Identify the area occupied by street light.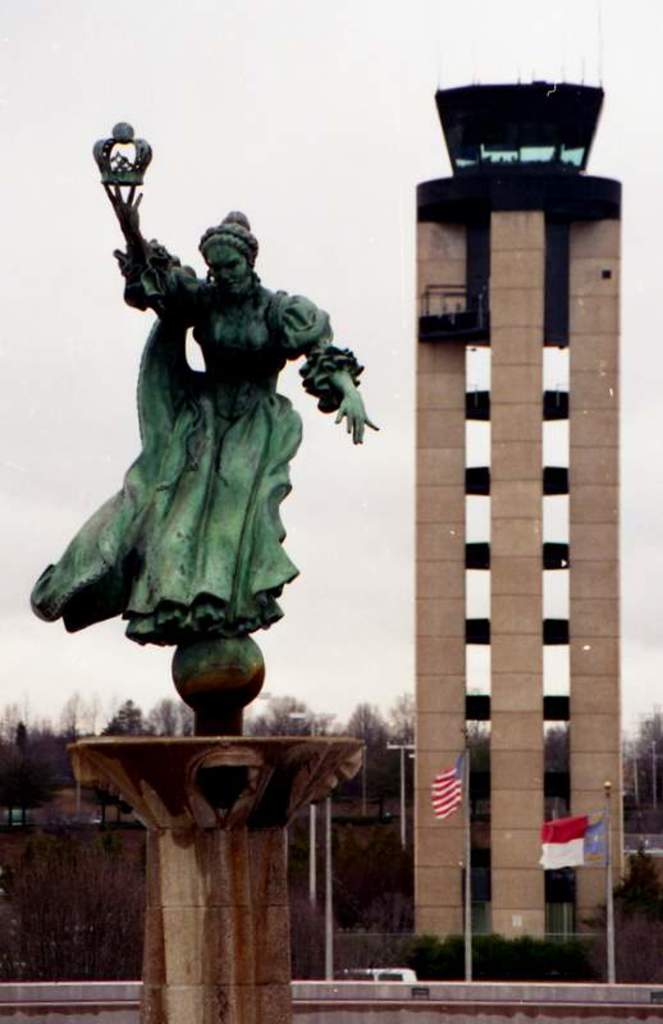
Area: select_region(306, 704, 339, 902).
